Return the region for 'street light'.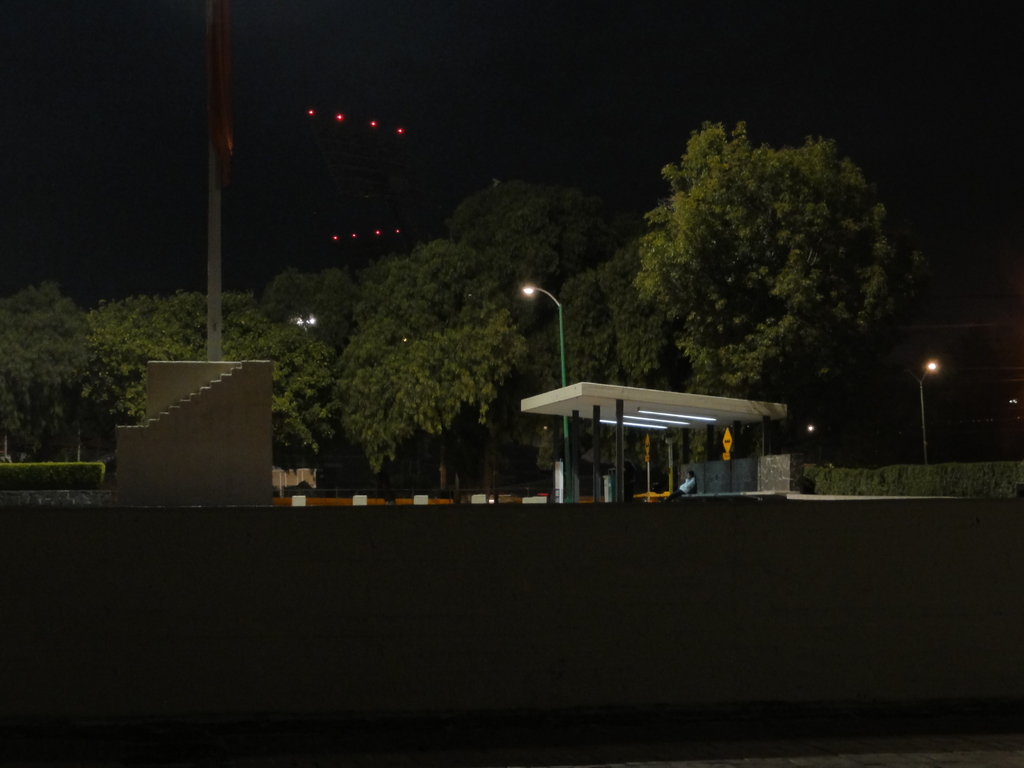
l=500, t=288, r=593, b=399.
